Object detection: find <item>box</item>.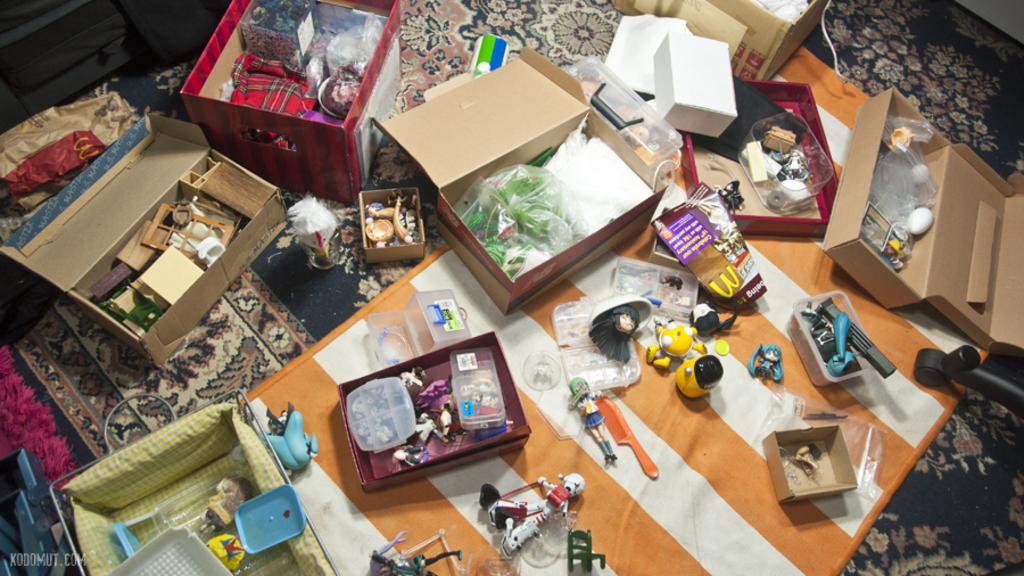
bbox=(820, 83, 1023, 360).
